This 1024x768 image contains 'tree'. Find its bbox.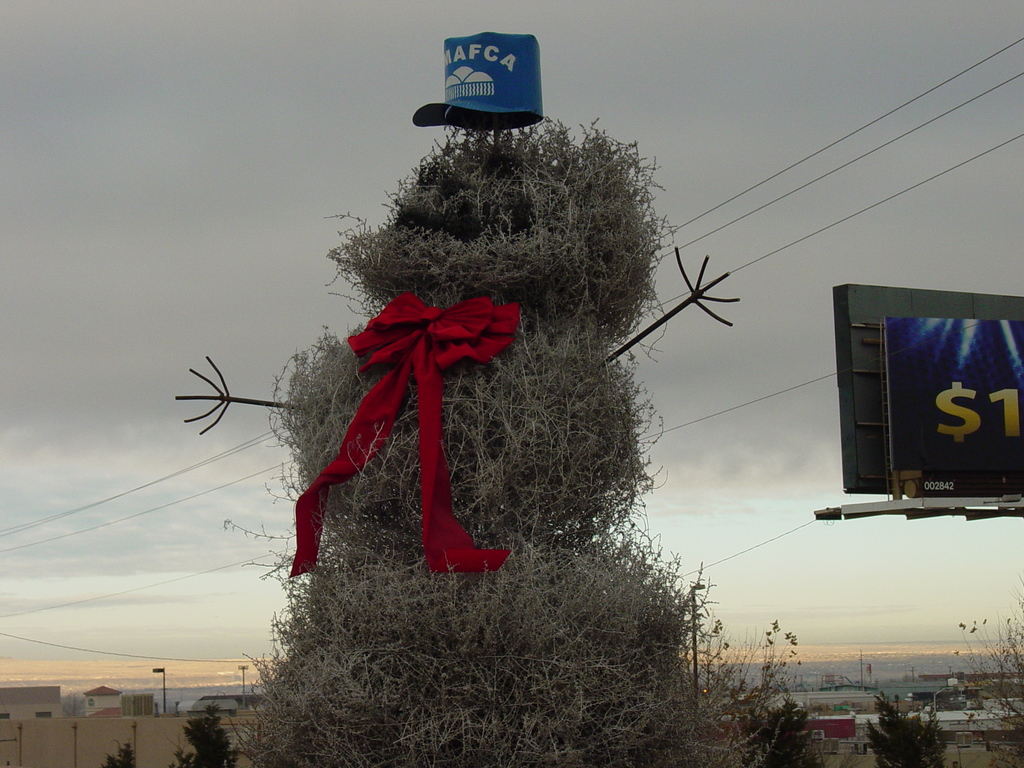
<box>952,567,1023,767</box>.
